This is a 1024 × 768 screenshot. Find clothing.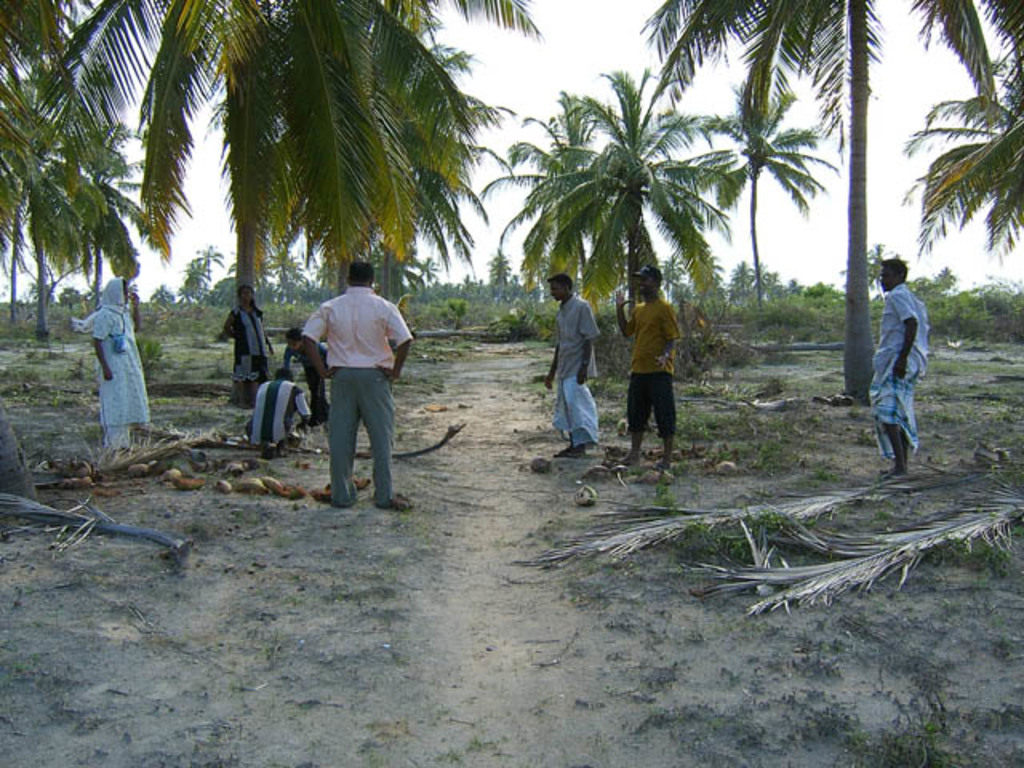
Bounding box: detection(101, 302, 147, 446).
